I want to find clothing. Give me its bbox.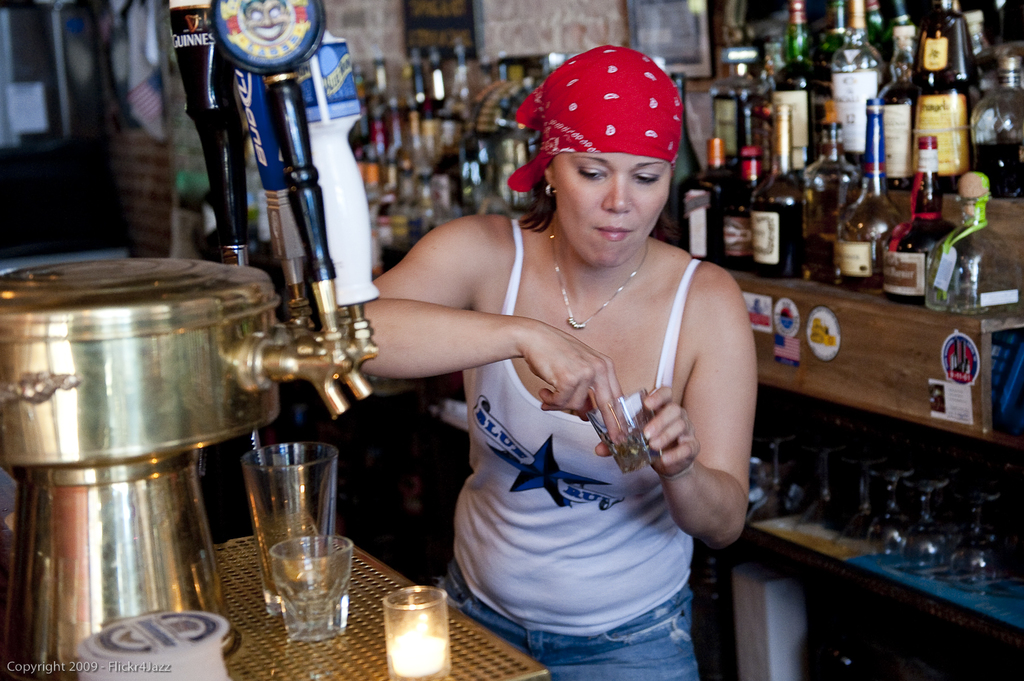
detection(453, 216, 700, 637).
